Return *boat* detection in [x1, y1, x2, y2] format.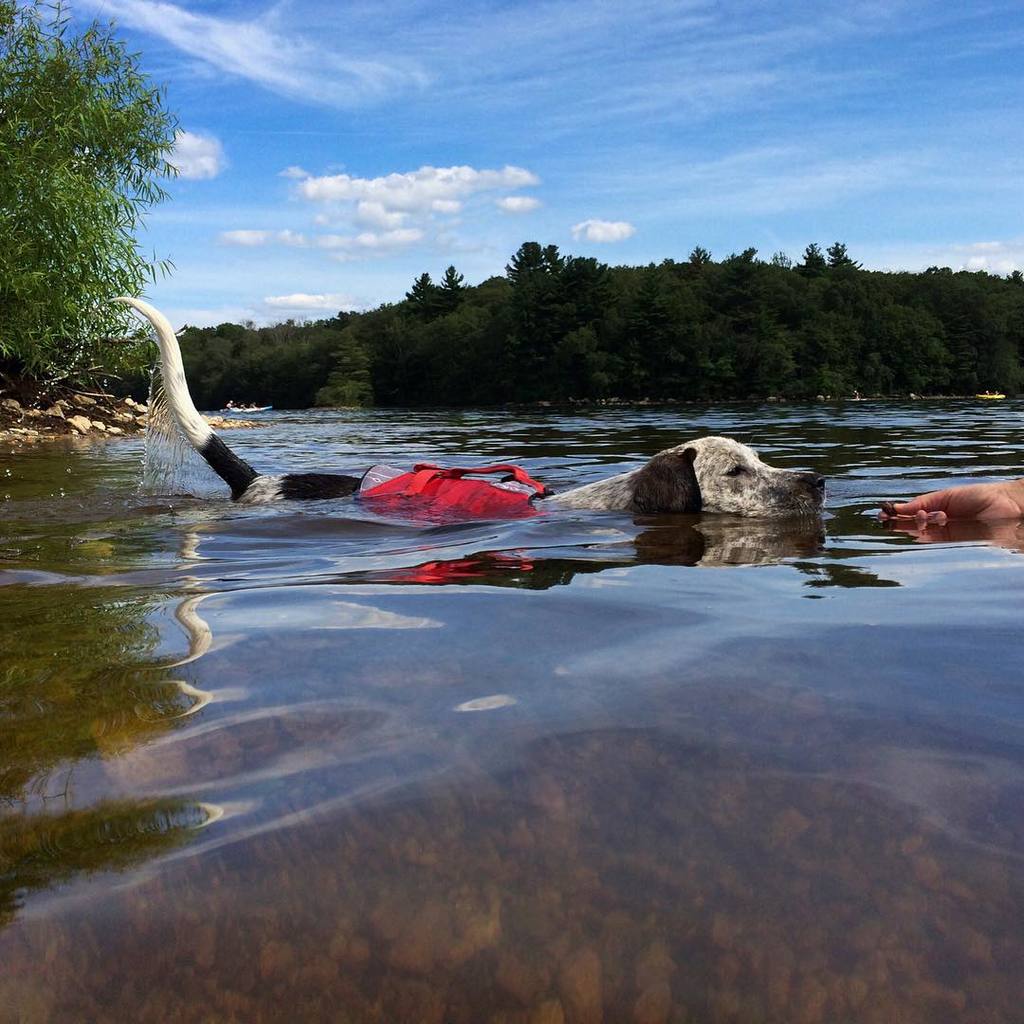
[976, 389, 1007, 400].
